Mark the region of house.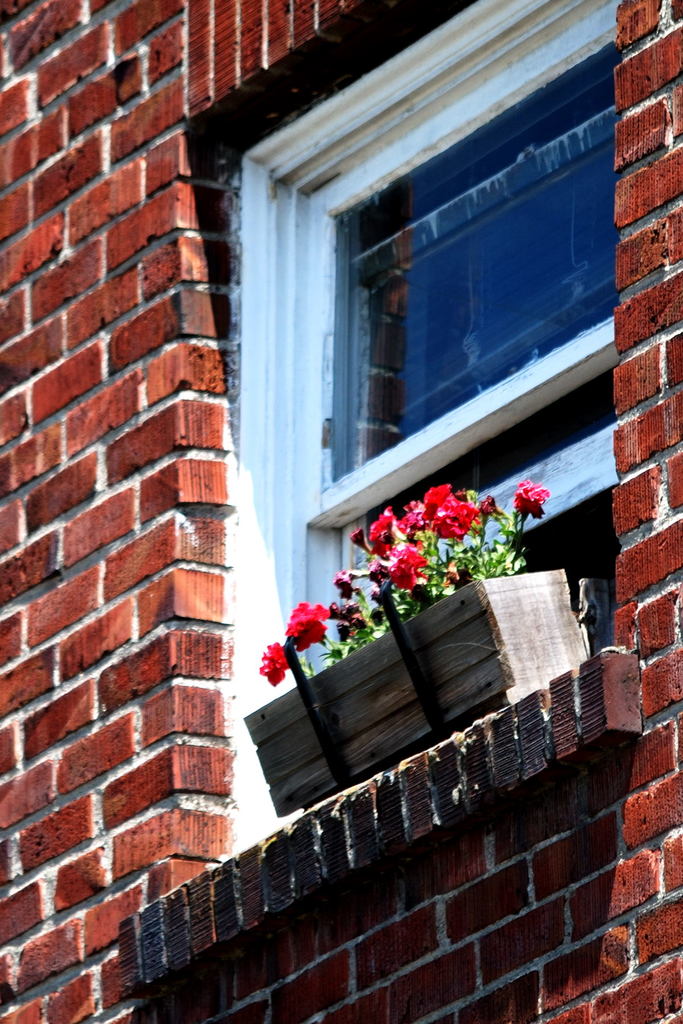
Region: (0,0,682,1023).
